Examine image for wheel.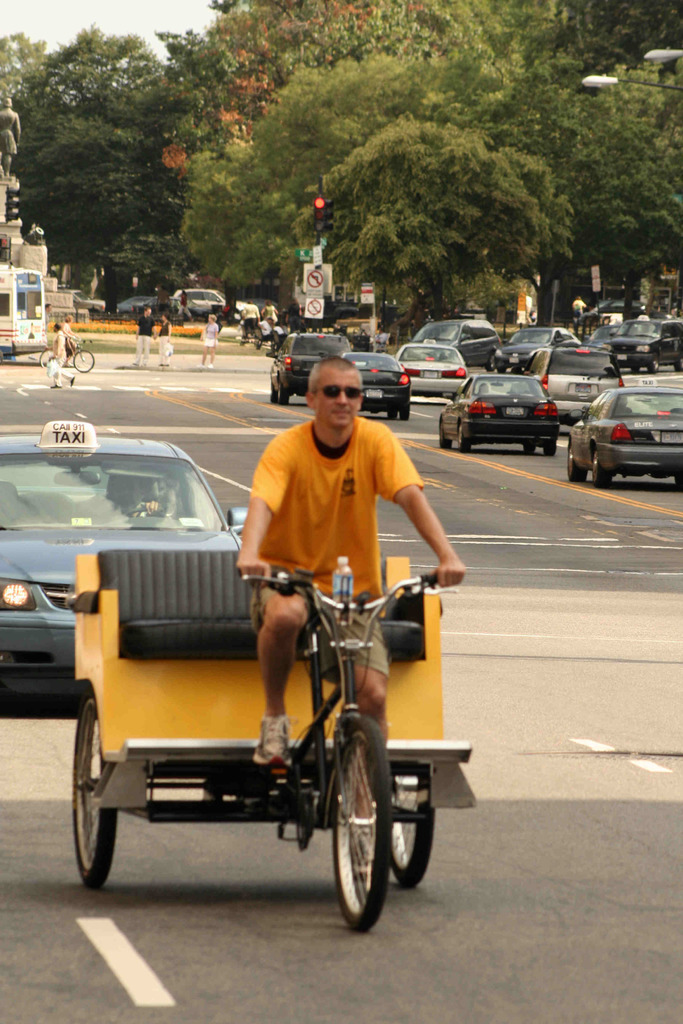
Examination result: crop(673, 472, 682, 488).
